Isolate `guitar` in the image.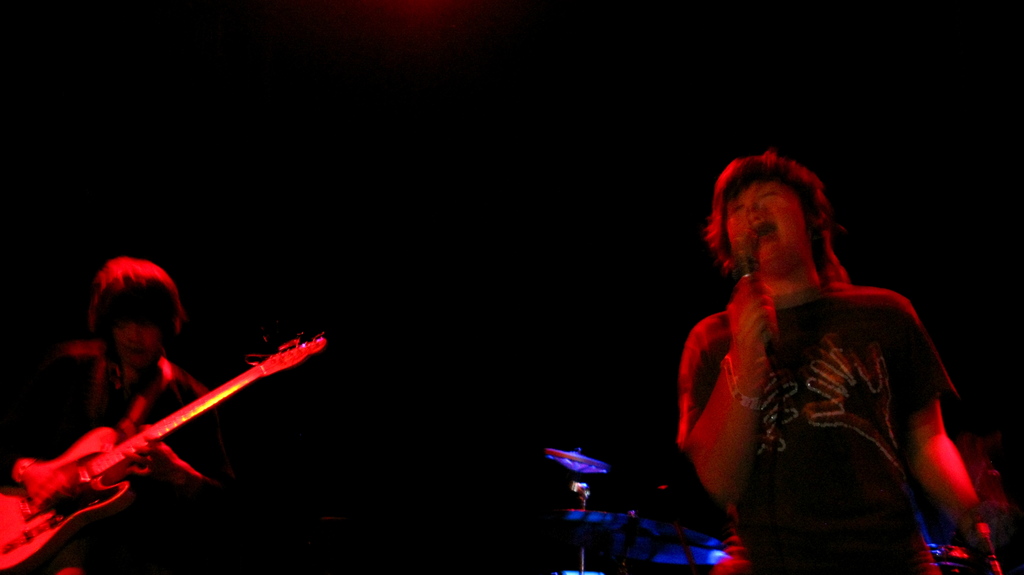
Isolated region: box=[0, 329, 330, 574].
